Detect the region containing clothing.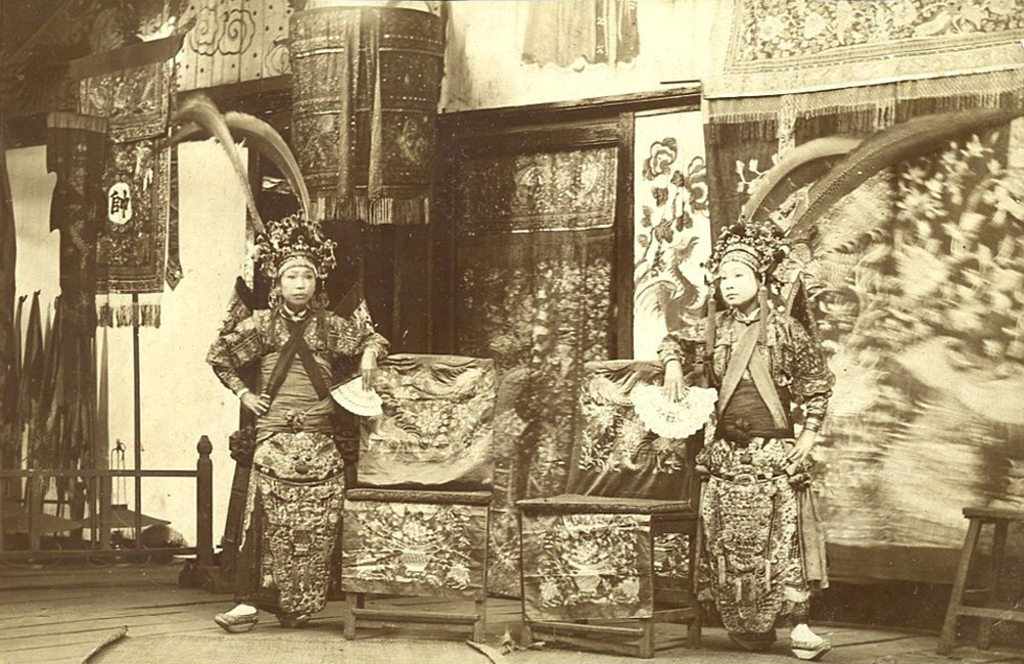
rect(677, 255, 834, 648).
